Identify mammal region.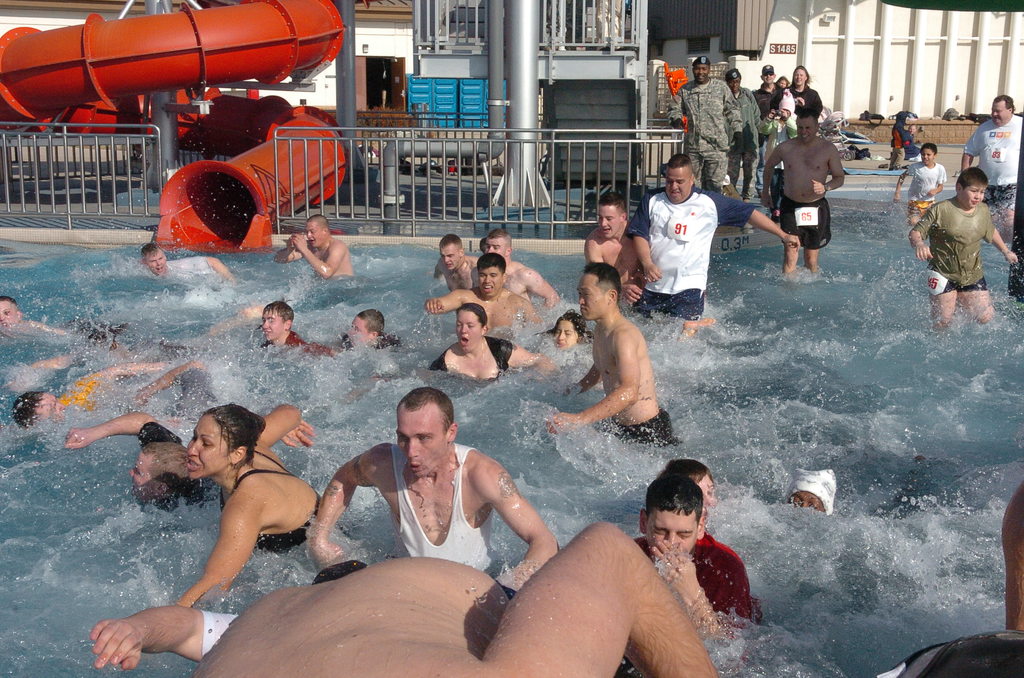
Region: l=479, t=238, r=489, b=252.
